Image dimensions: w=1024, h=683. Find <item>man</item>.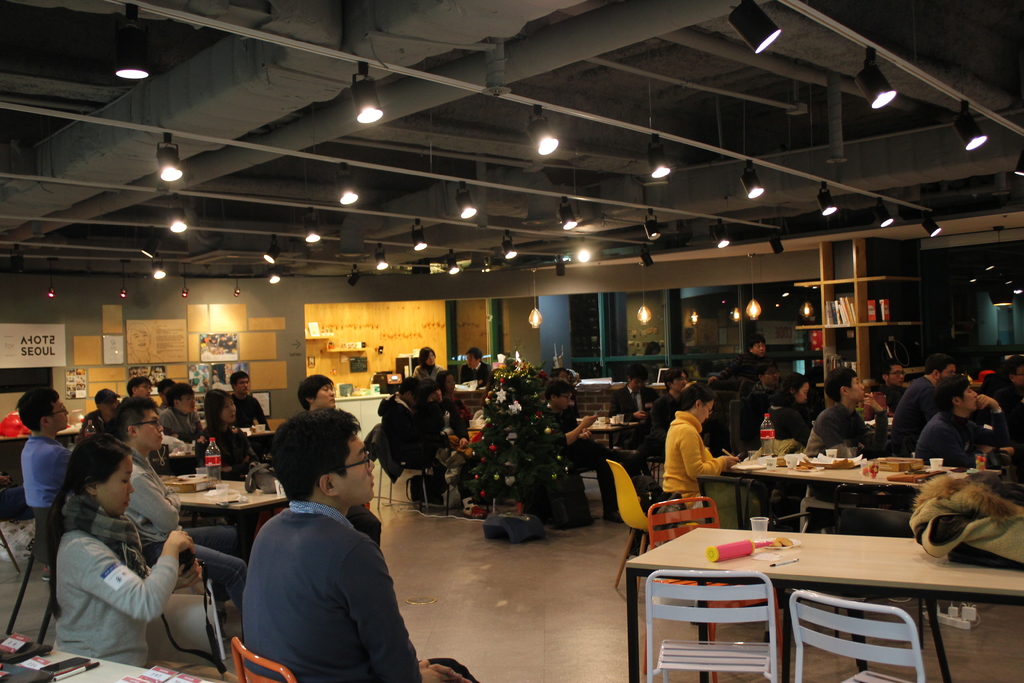
888/354/958/455.
